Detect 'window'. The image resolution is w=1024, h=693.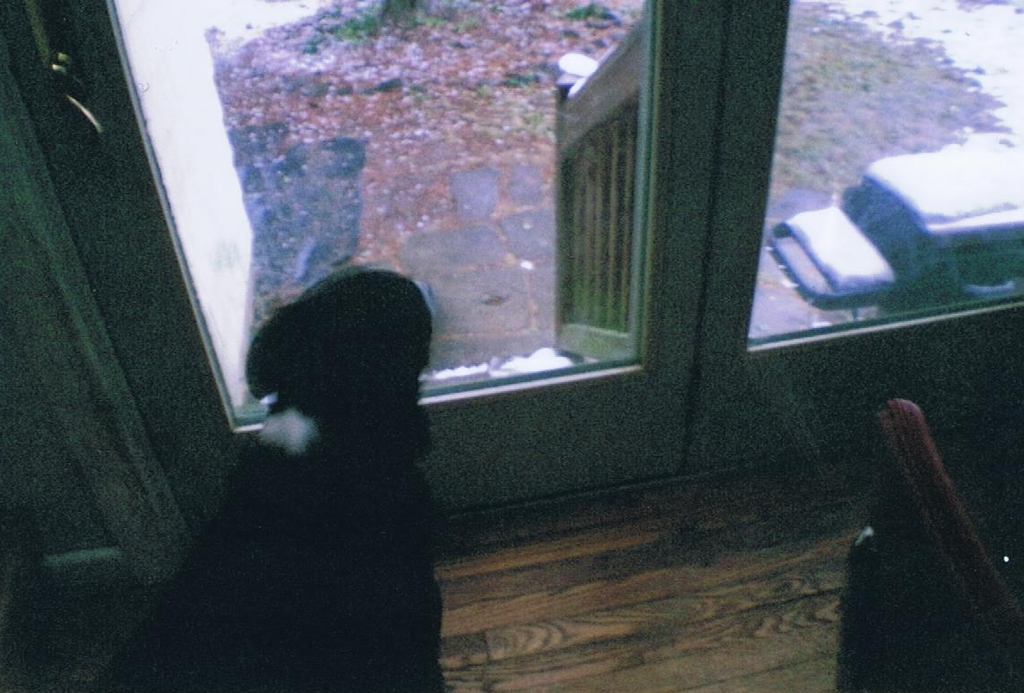
select_region(0, 0, 1023, 581).
